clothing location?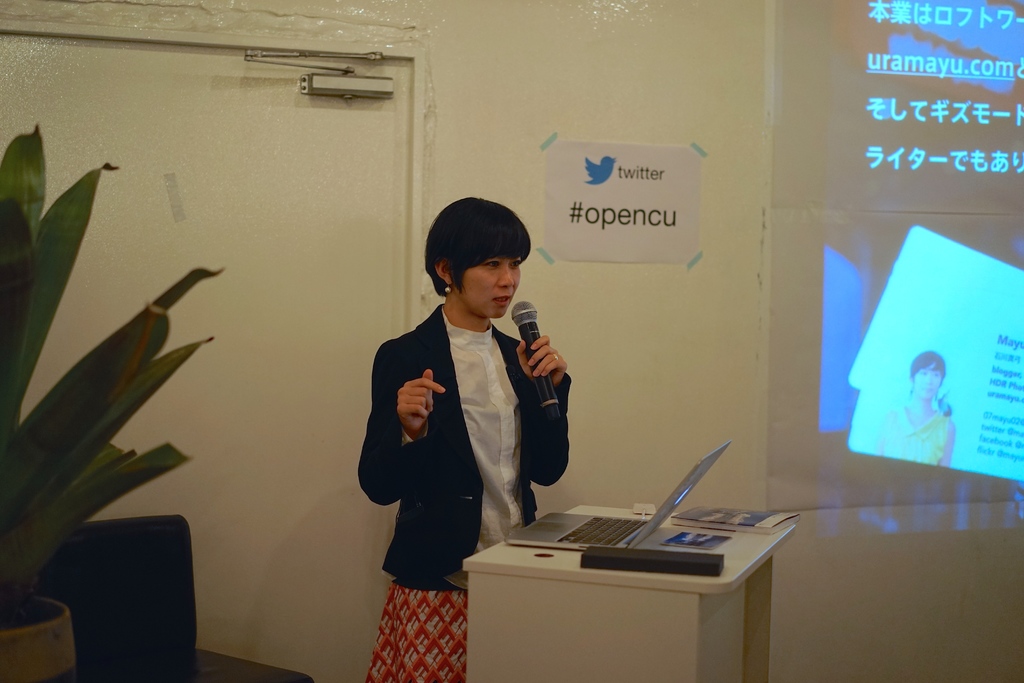
(x1=360, y1=306, x2=570, y2=682)
